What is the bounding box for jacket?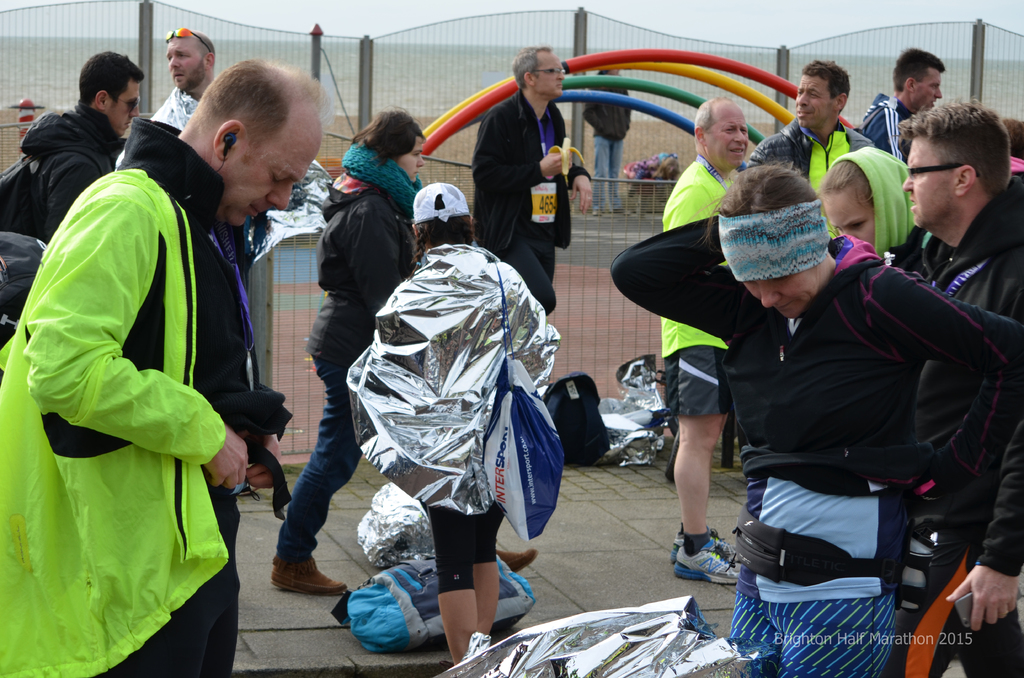
(left=300, top=185, right=422, bottom=367).
